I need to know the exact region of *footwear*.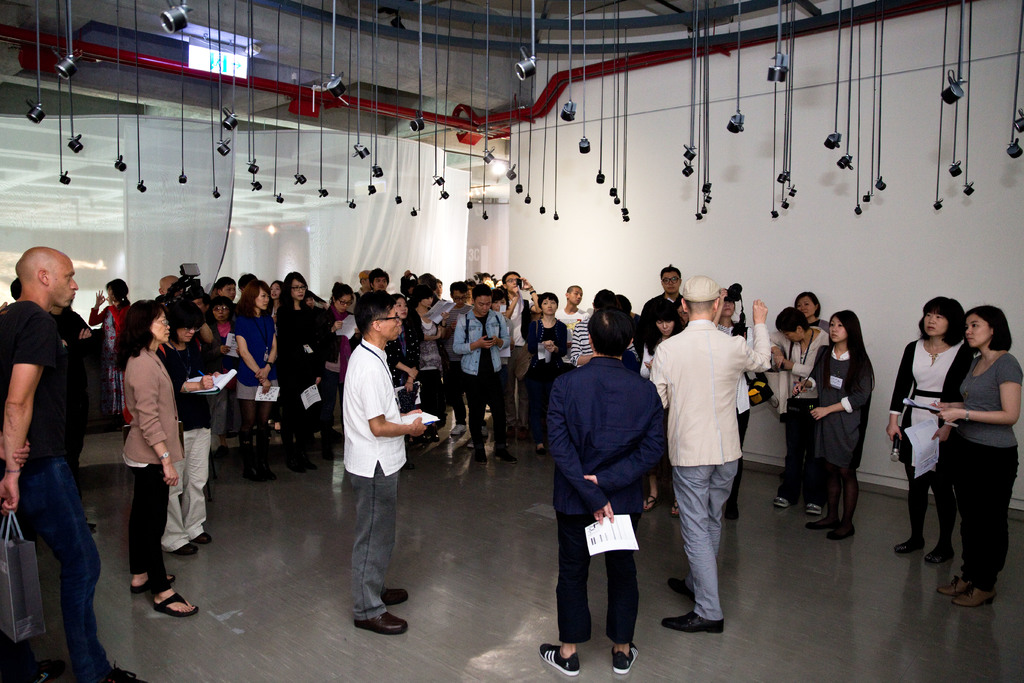
Region: <bbox>646, 493, 657, 513</bbox>.
